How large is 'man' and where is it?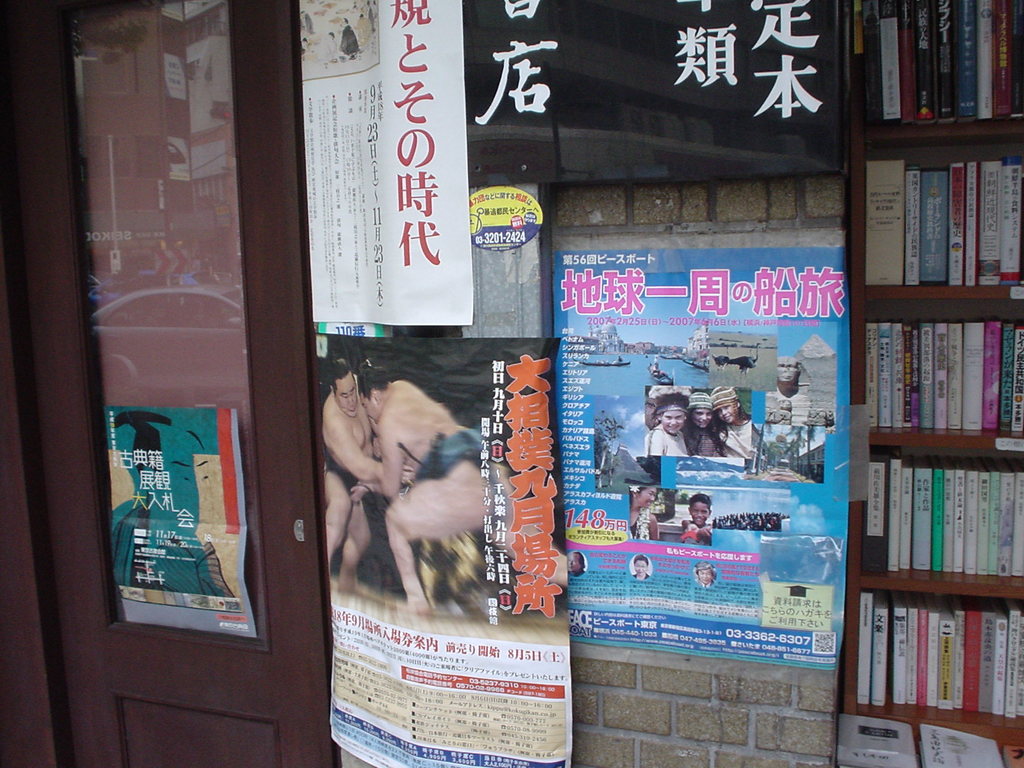
Bounding box: 344,365,490,619.
